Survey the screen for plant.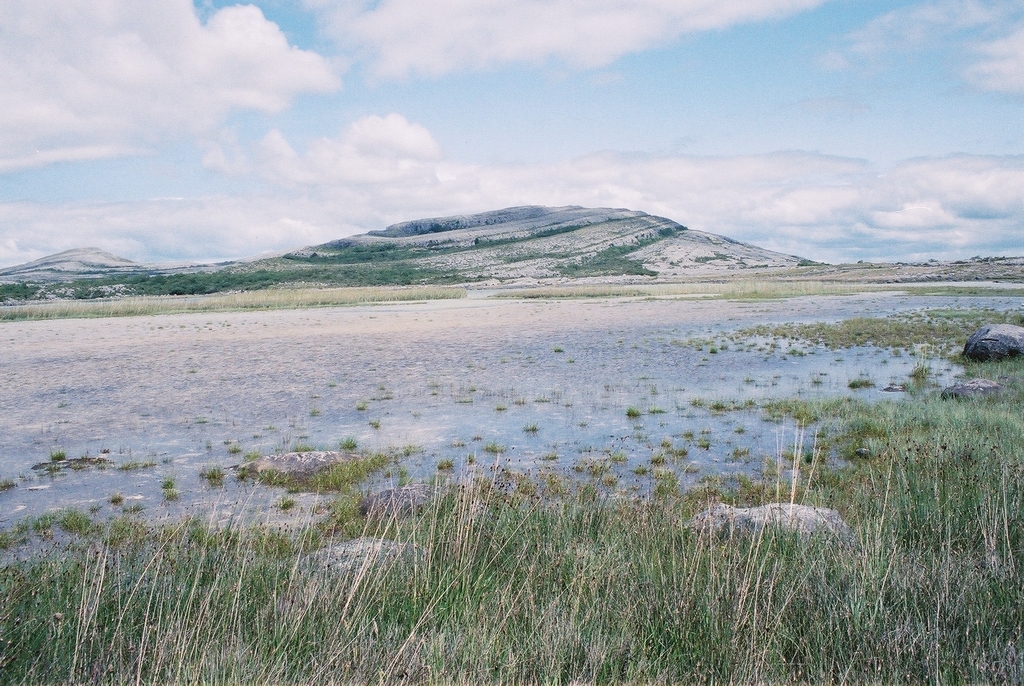
Survey found: {"x1": 733, "y1": 402, "x2": 741, "y2": 410}.
